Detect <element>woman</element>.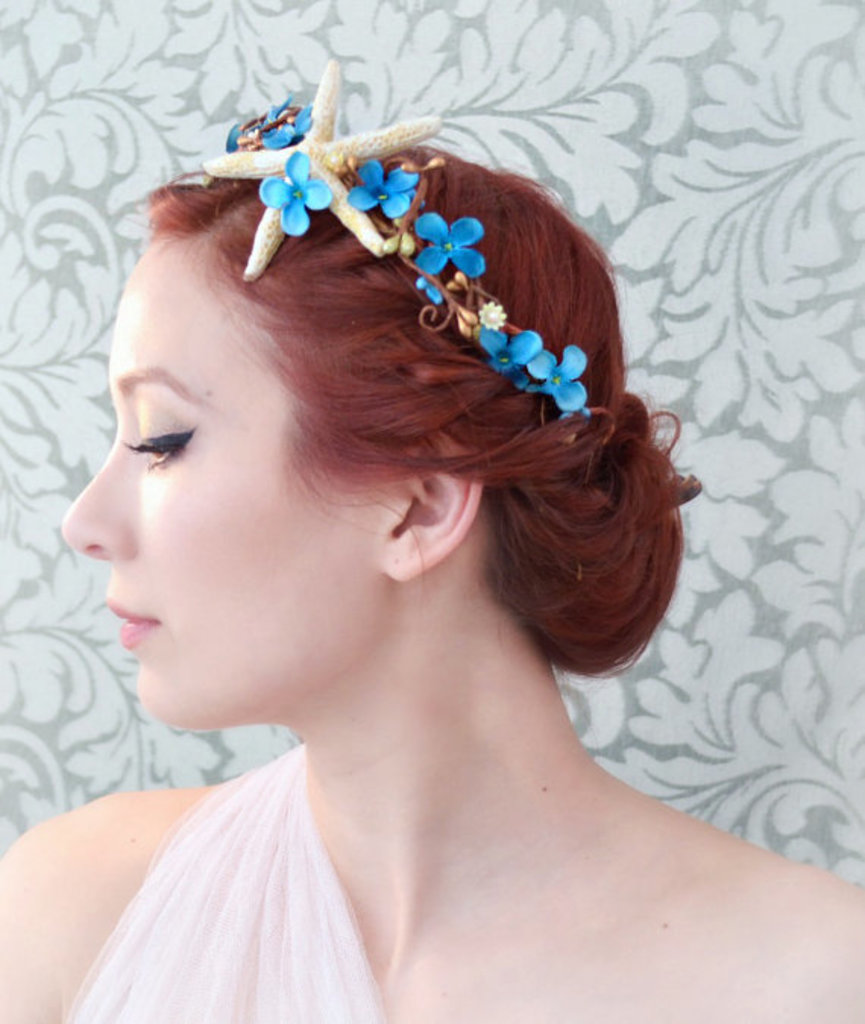
Detected at (left=0, top=56, right=807, bottom=1010).
